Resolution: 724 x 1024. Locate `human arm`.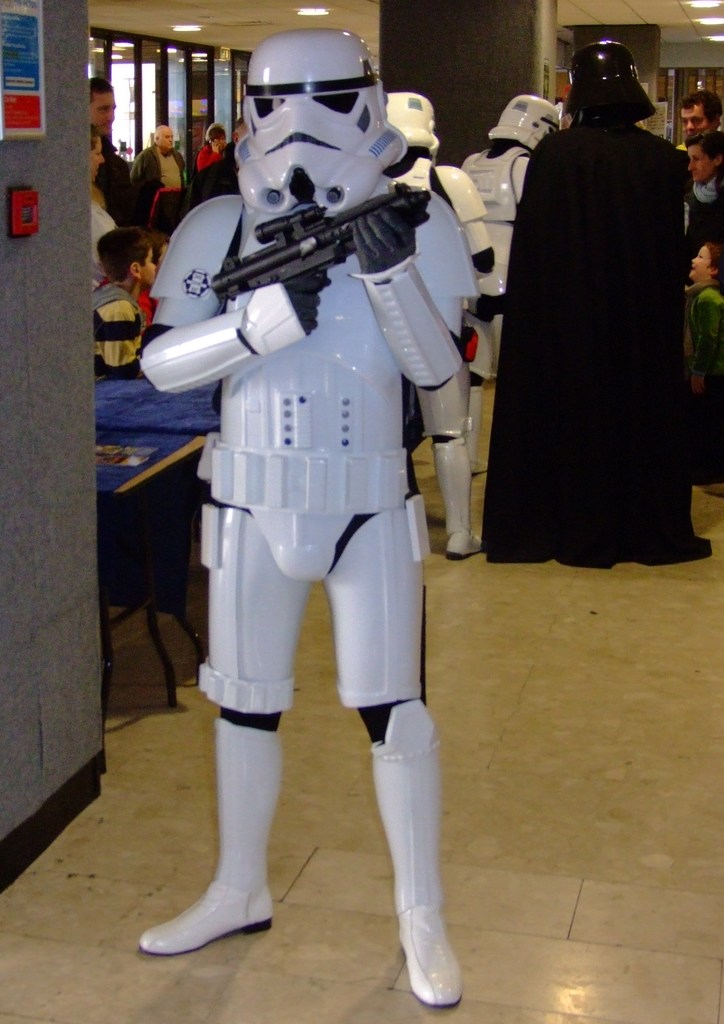
locate(172, 154, 182, 173).
